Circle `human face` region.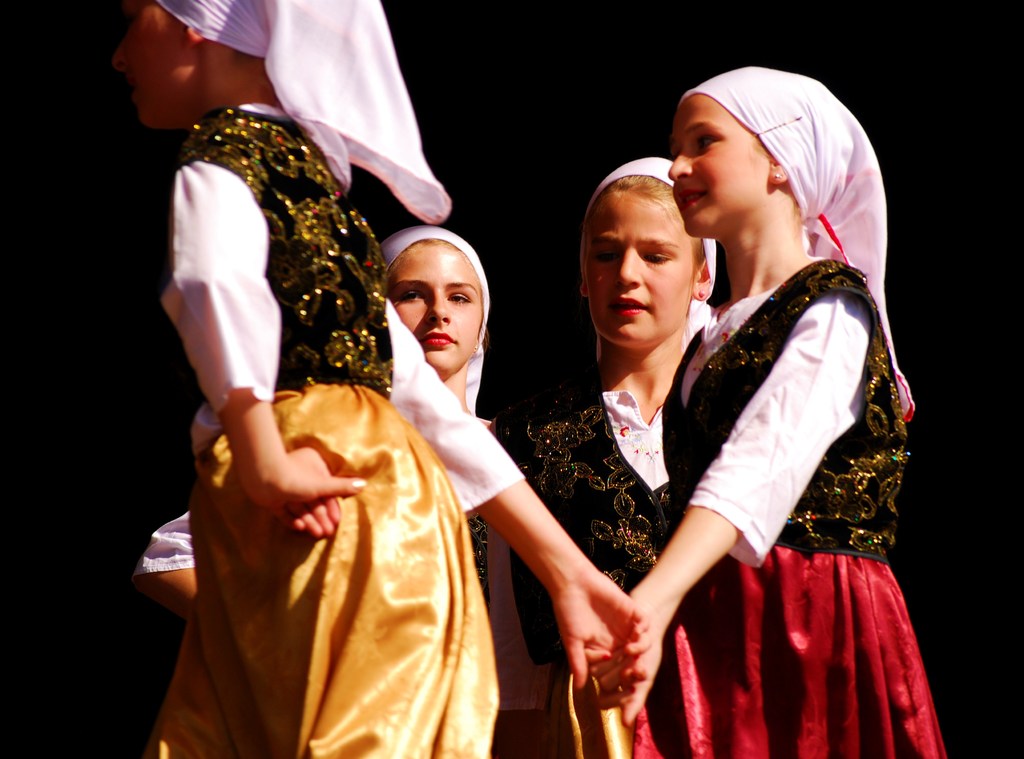
Region: 585/187/690/343.
